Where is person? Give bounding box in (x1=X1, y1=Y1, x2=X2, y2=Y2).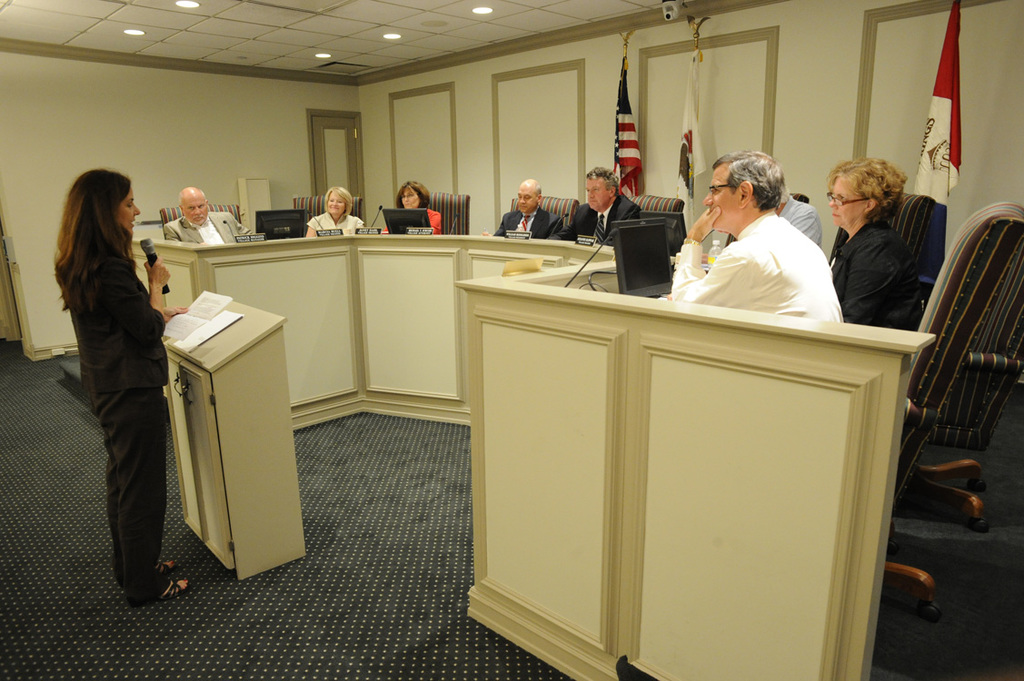
(x1=494, y1=181, x2=563, y2=242).
